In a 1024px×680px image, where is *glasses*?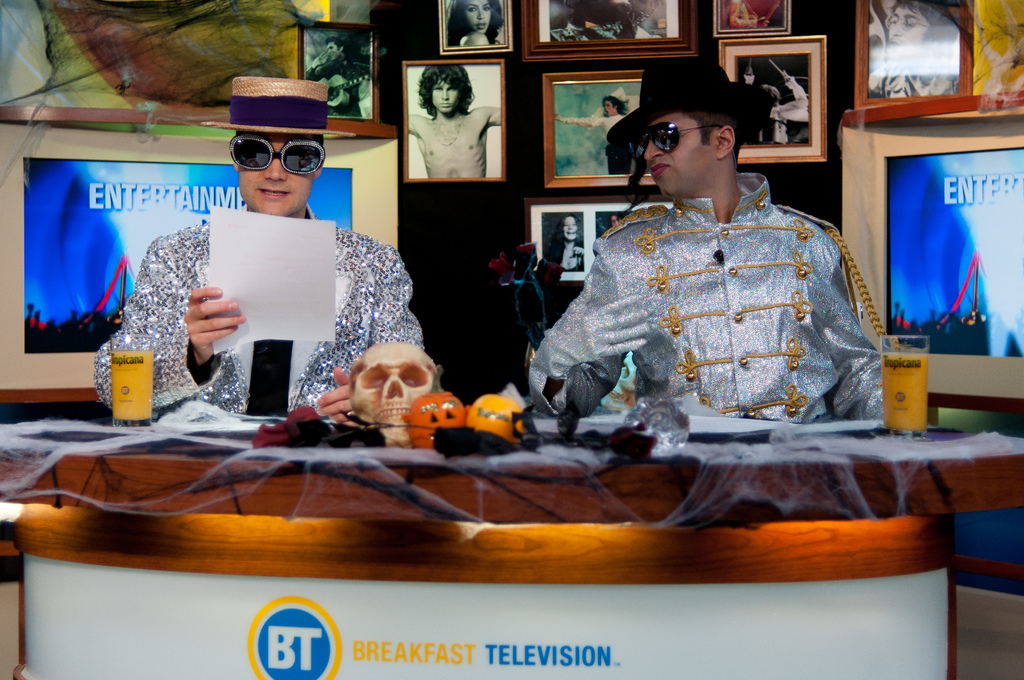
left=219, top=126, right=328, bottom=179.
